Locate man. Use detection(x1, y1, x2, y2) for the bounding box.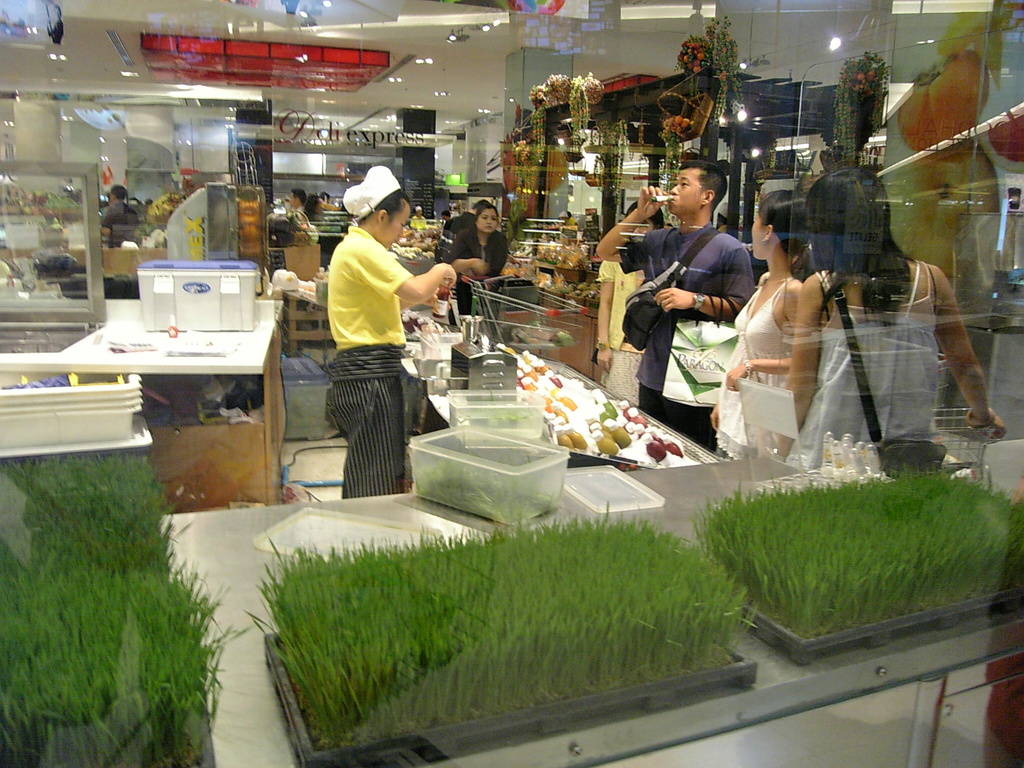
detection(99, 186, 140, 239).
